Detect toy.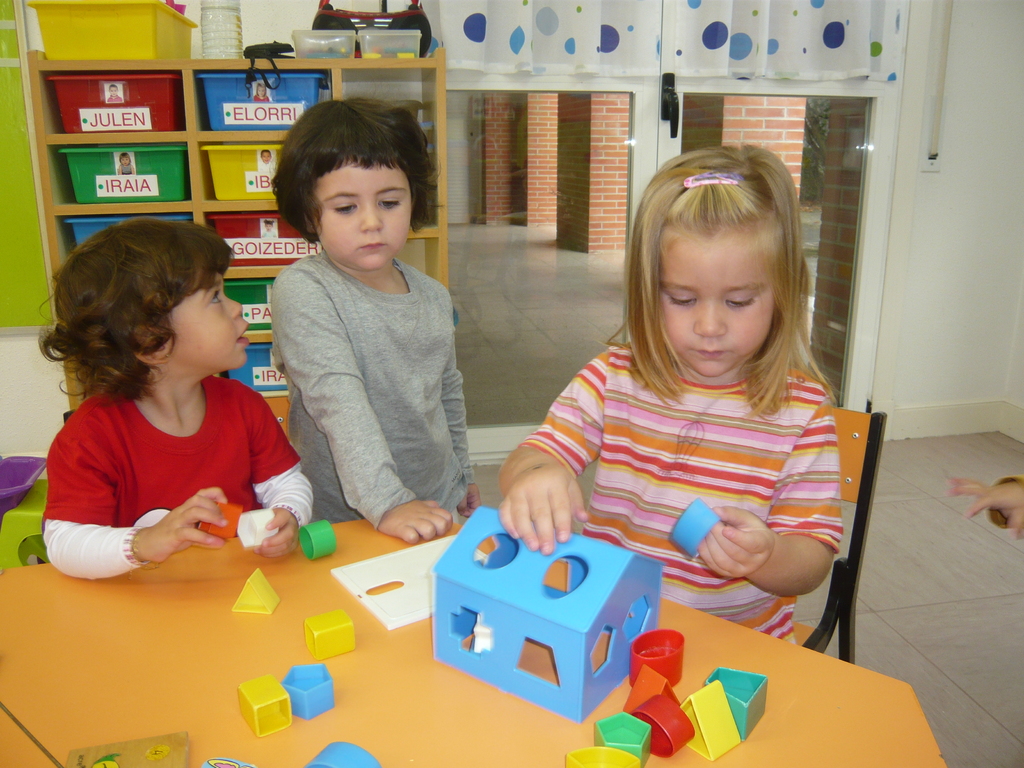
Detected at bbox(703, 663, 769, 739).
